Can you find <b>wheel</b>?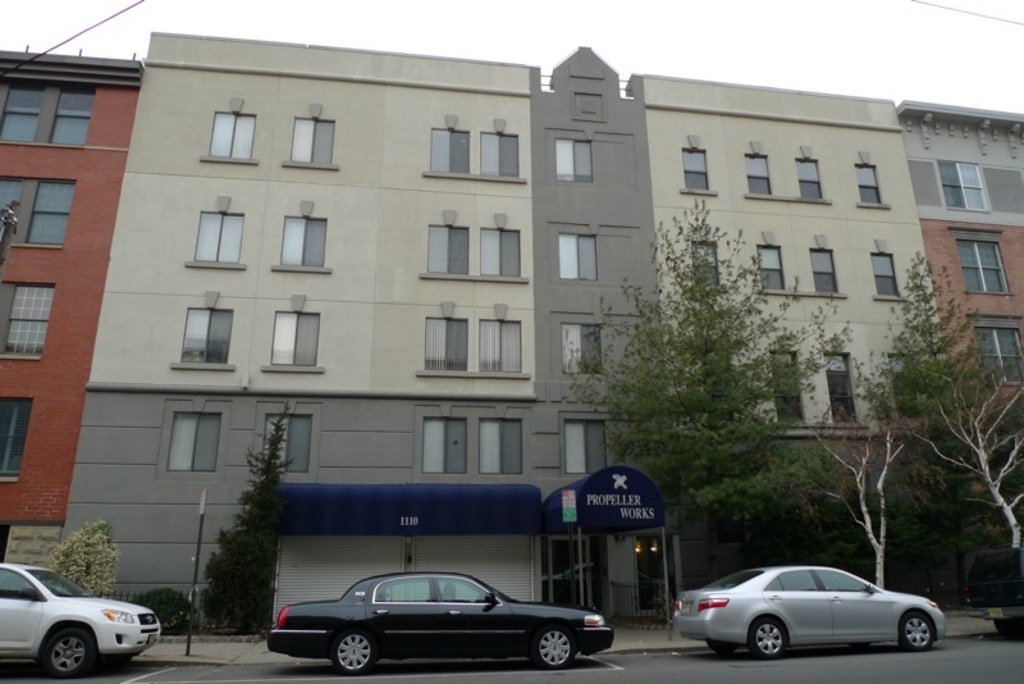
Yes, bounding box: {"left": 744, "top": 614, "right": 794, "bottom": 657}.
